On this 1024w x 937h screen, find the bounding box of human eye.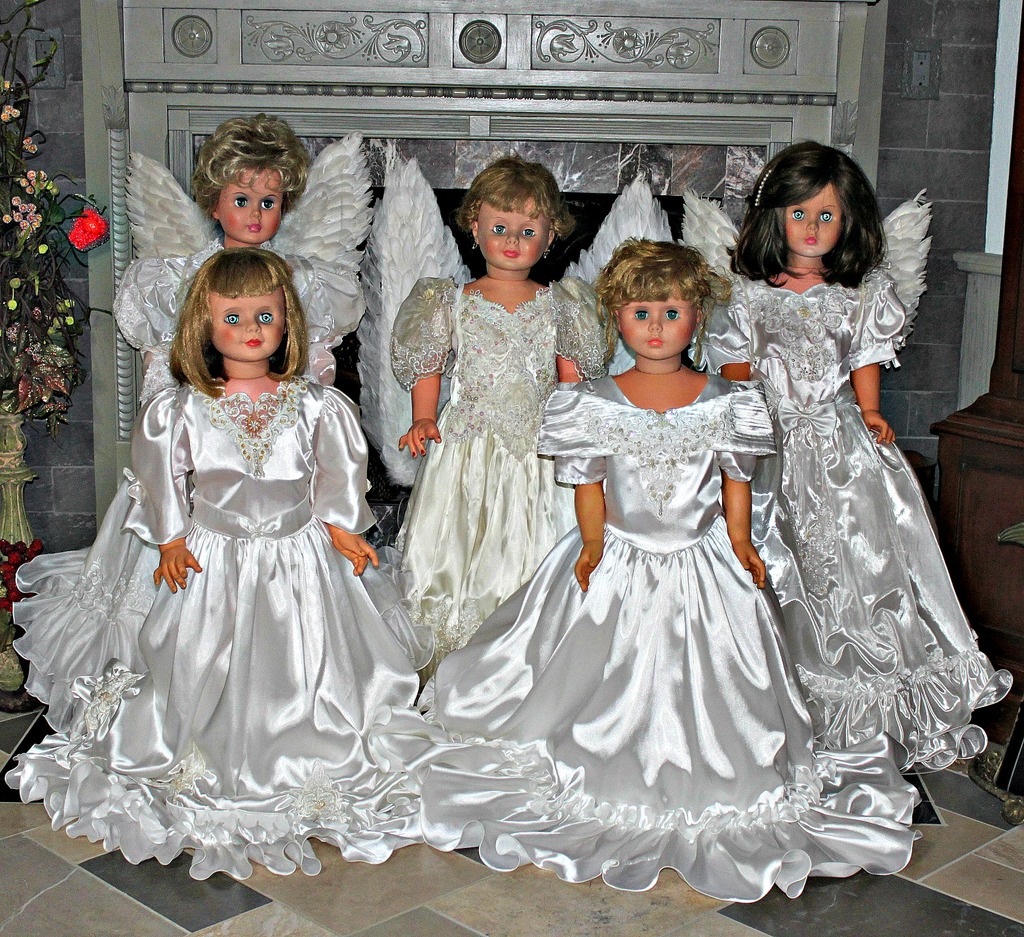
Bounding box: detection(261, 198, 276, 212).
